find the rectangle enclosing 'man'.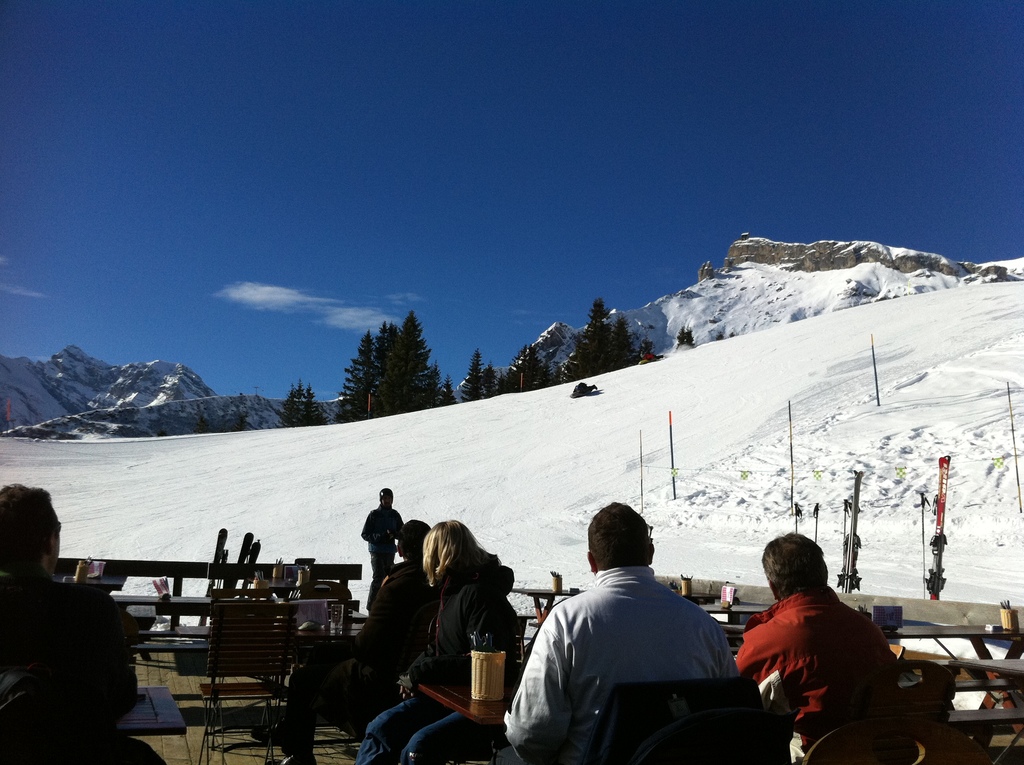
0,481,164,764.
